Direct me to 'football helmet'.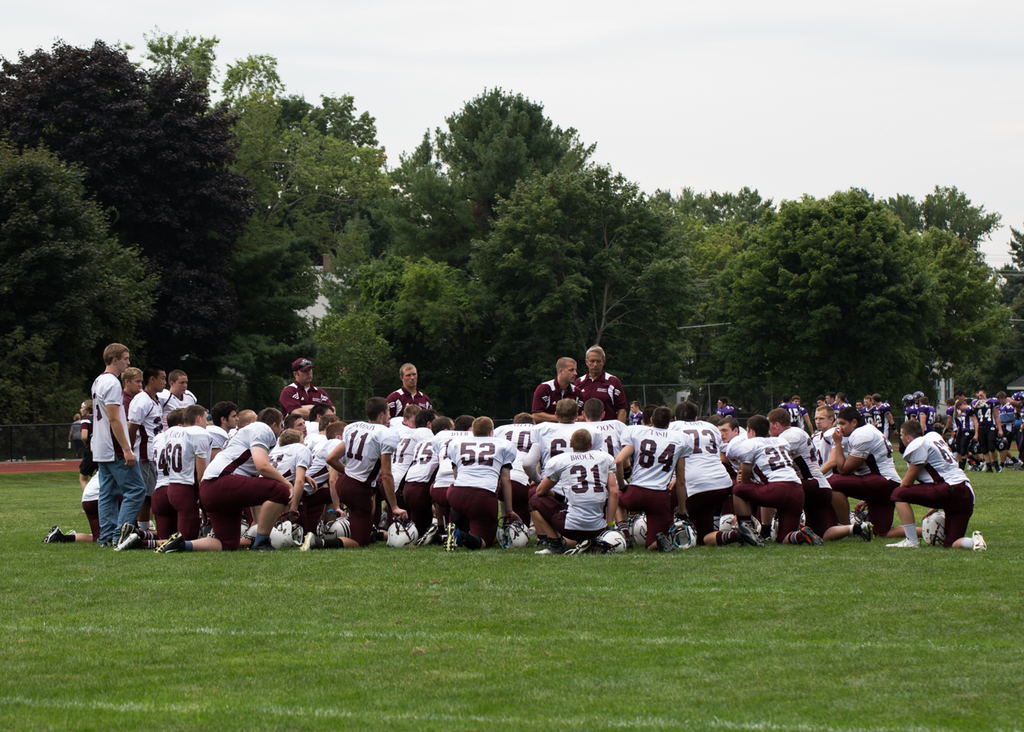
Direction: 314:512:358:540.
